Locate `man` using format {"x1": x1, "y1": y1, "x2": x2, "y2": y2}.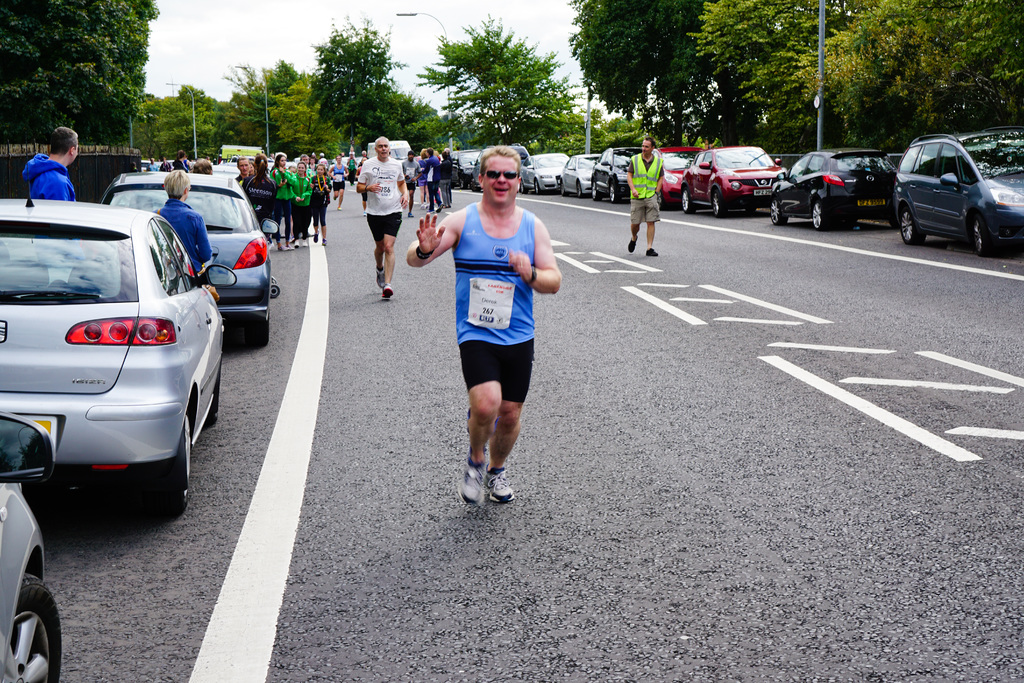
{"x1": 400, "y1": 150, "x2": 422, "y2": 217}.
